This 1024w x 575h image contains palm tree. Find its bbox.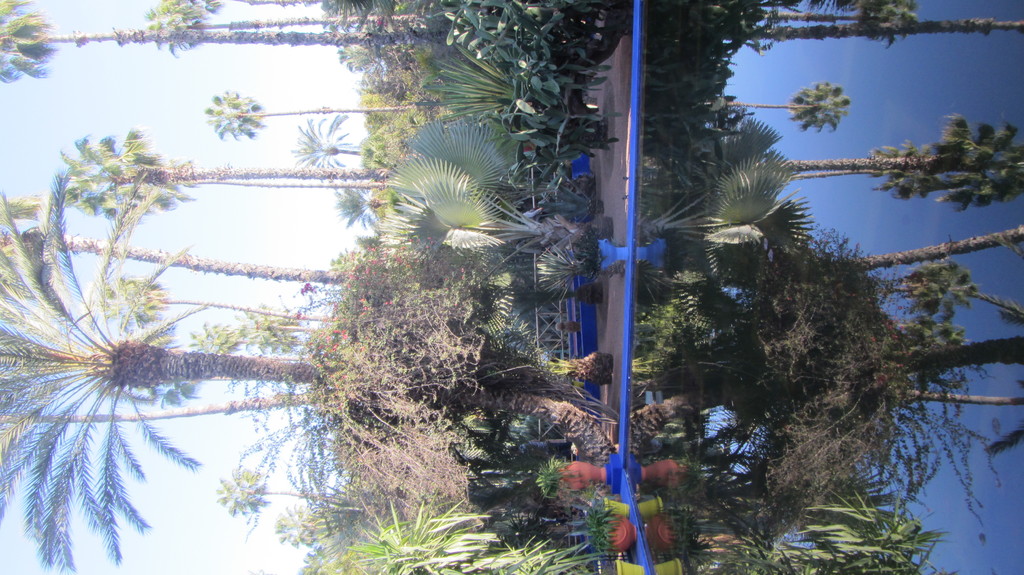
(x1=0, y1=0, x2=448, y2=82).
